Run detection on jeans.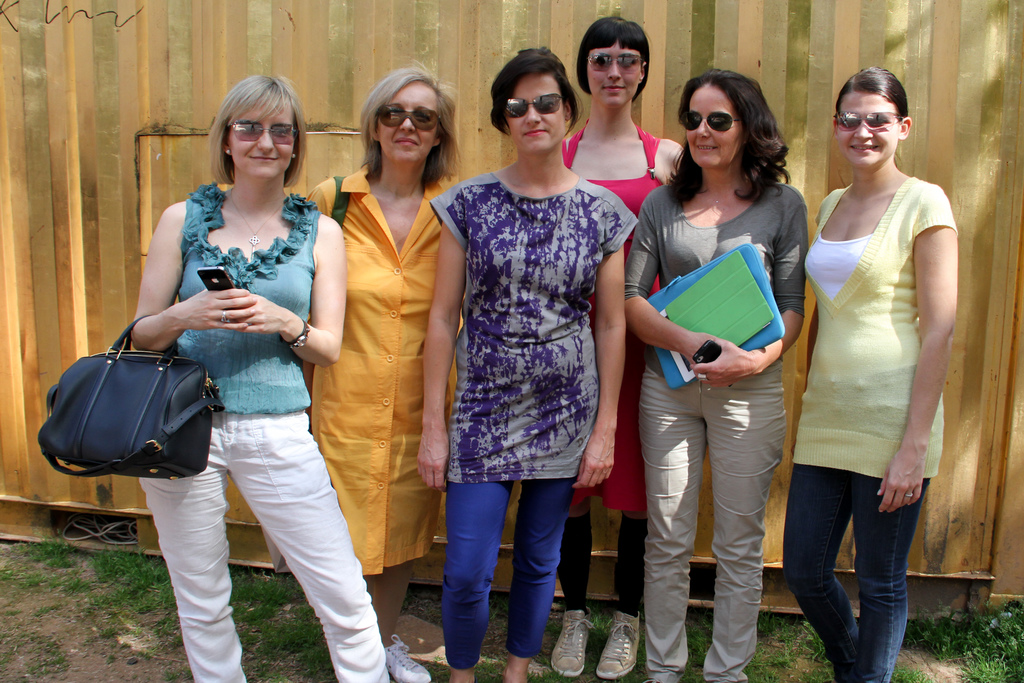
Result: {"x1": 797, "y1": 468, "x2": 926, "y2": 680}.
